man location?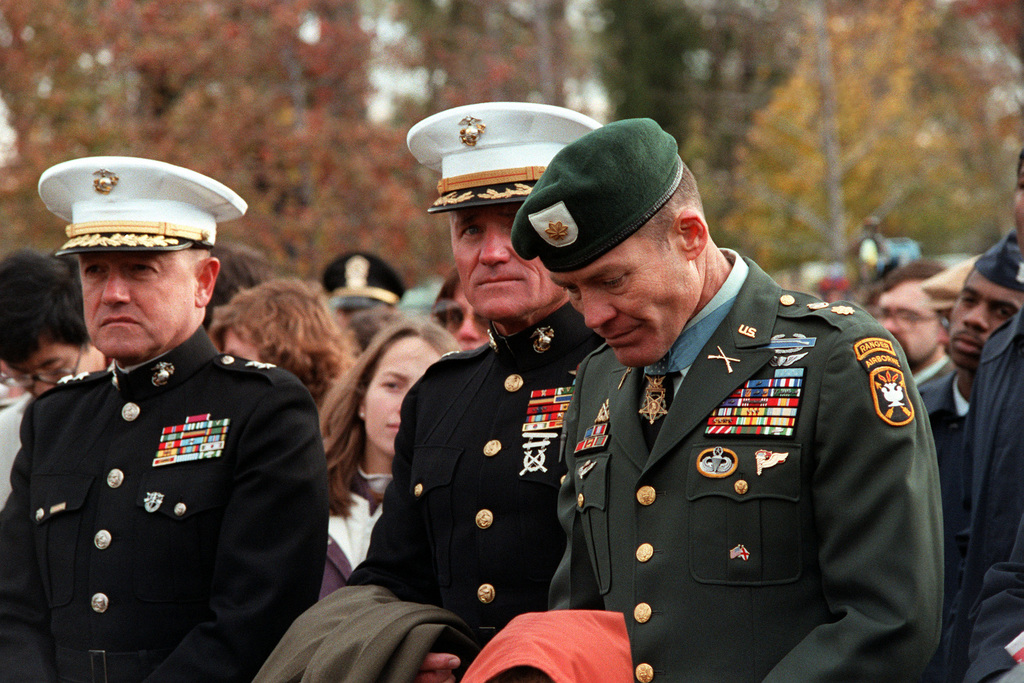
pyautogui.locateOnScreen(210, 276, 360, 417)
